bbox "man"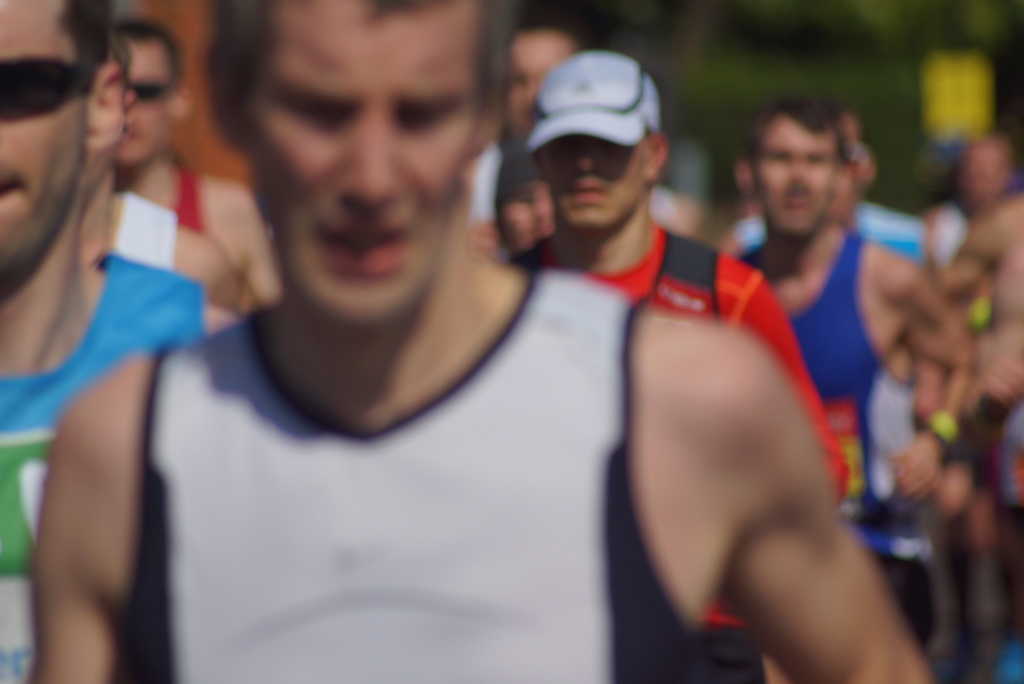
<region>84, 38, 272, 332</region>
